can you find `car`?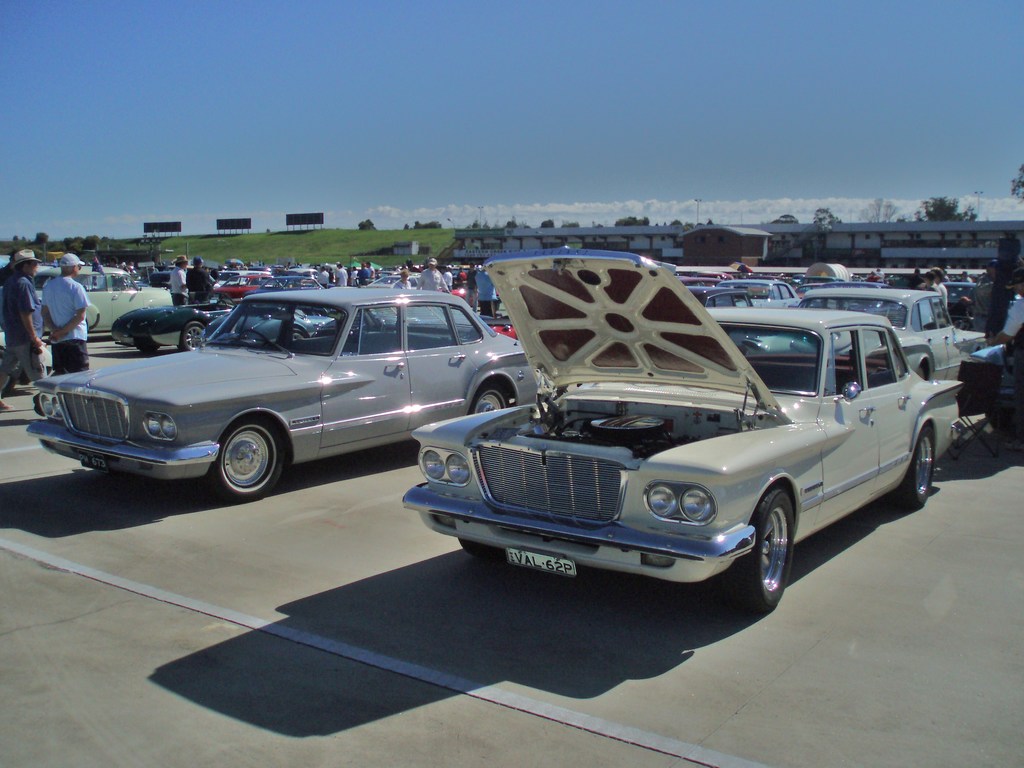
Yes, bounding box: detection(396, 245, 975, 630).
